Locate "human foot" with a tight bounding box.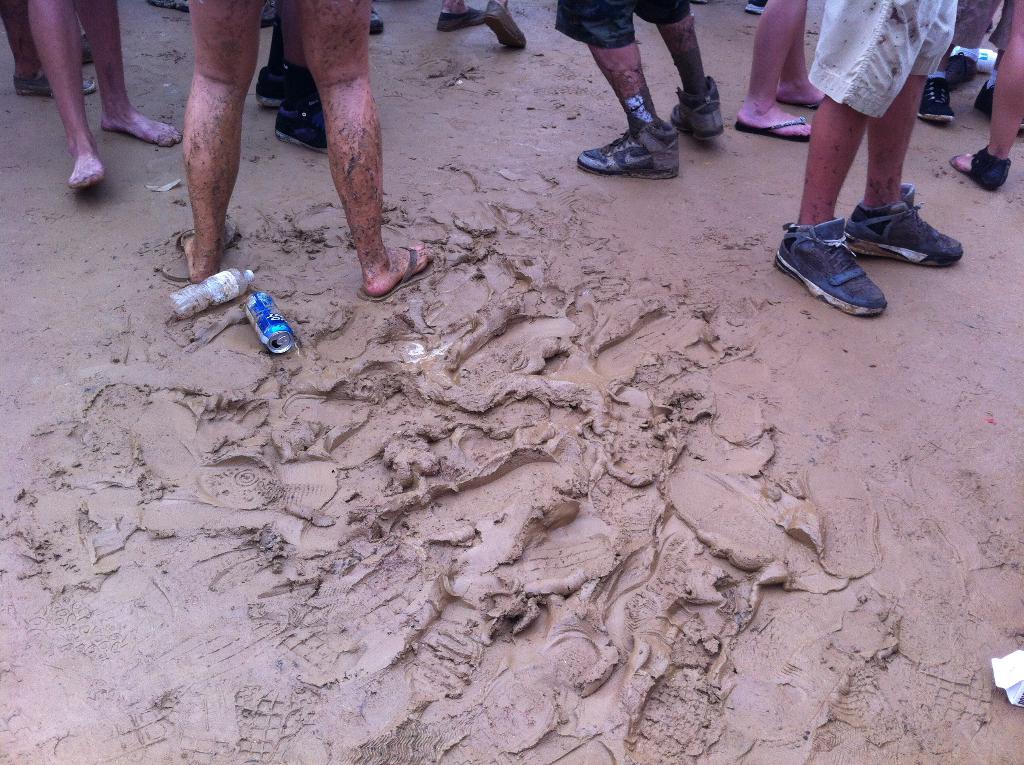
BBox(951, 150, 1009, 172).
